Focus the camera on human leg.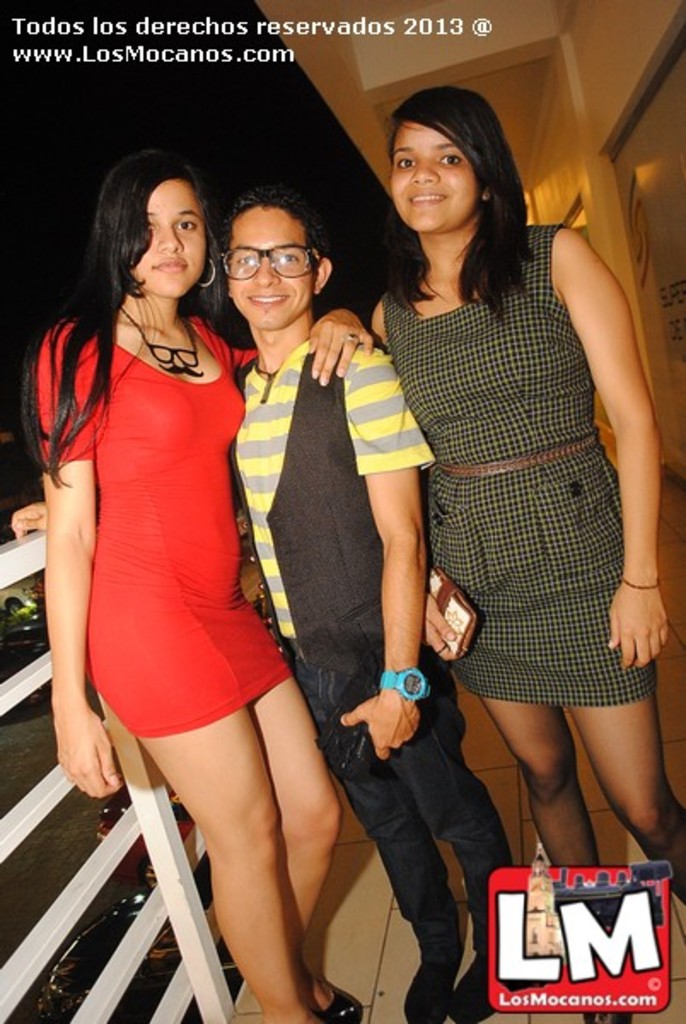
Focus region: (x1=140, y1=753, x2=328, y2=1022).
